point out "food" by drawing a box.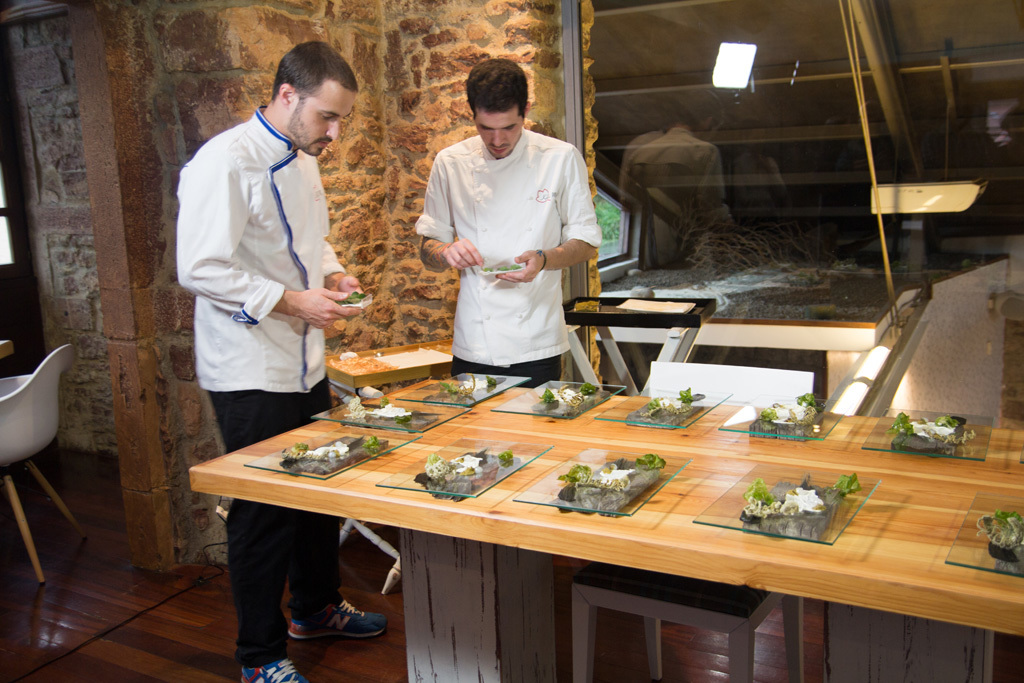
[327,350,408,377].
